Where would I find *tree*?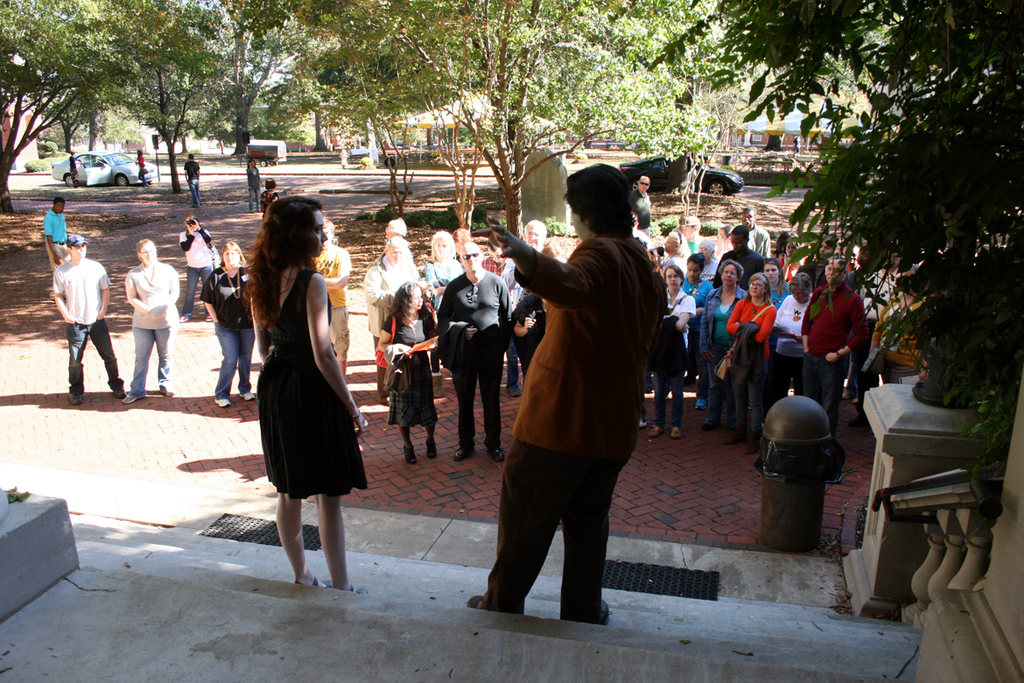
At x1=272 y1=0 x2=433 y2=213.
